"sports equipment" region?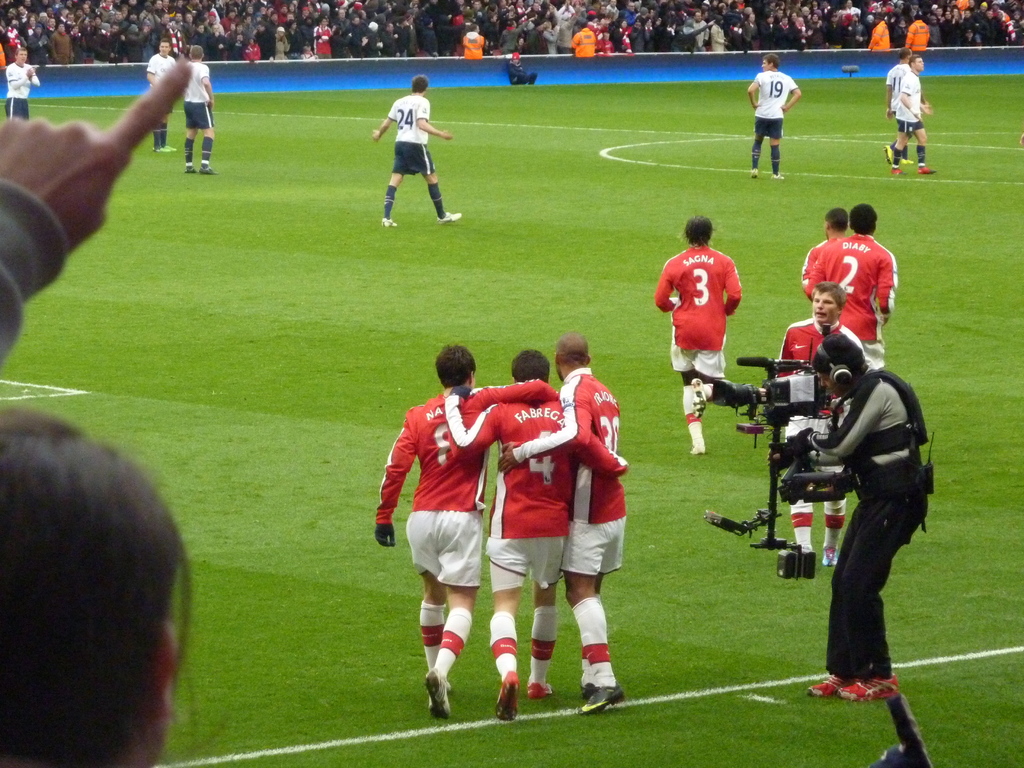
bbox=[199, 163, 218, 174]
